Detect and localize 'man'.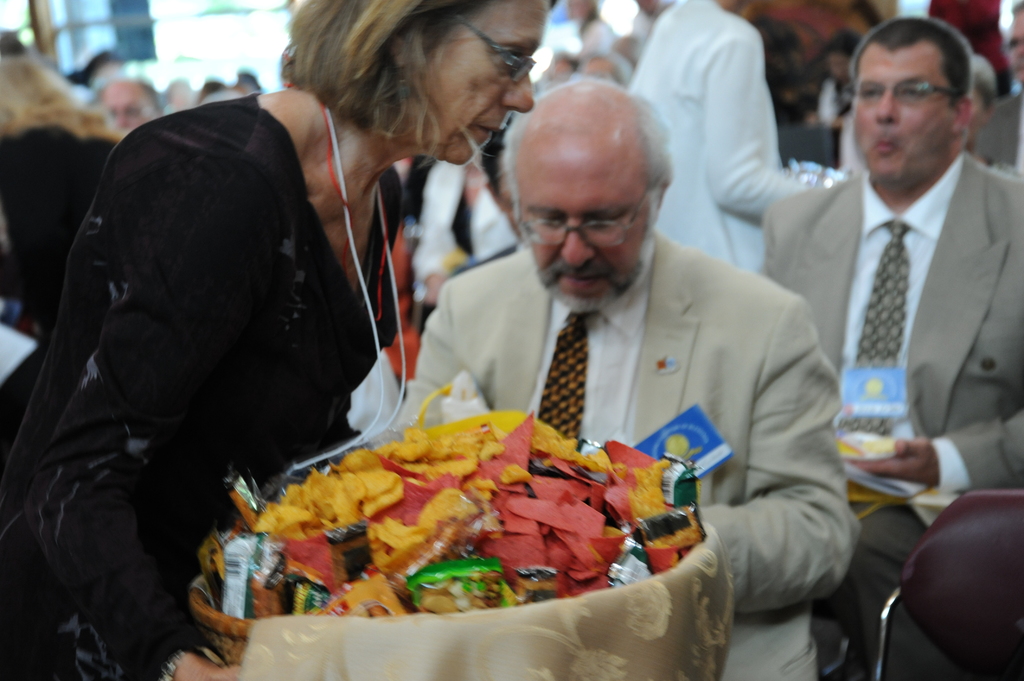
Localized at (x1=755, y1=13, x2=1023, y2=680).
